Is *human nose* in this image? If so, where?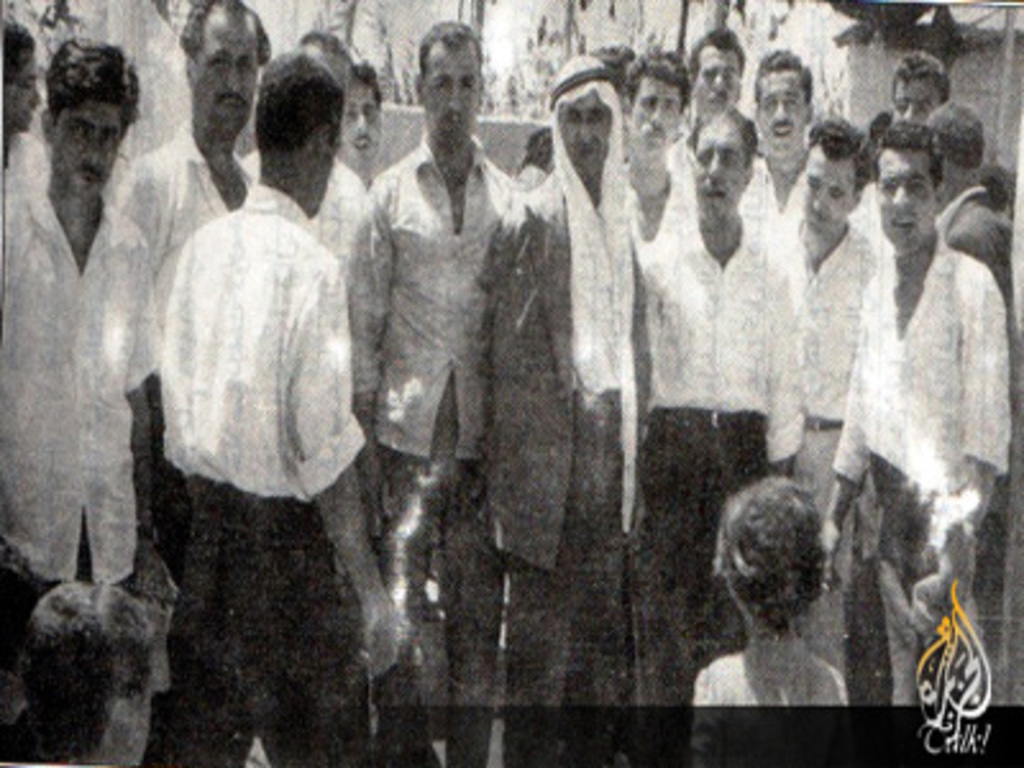
Yes, at BBox(573, 118, 596, 141).
